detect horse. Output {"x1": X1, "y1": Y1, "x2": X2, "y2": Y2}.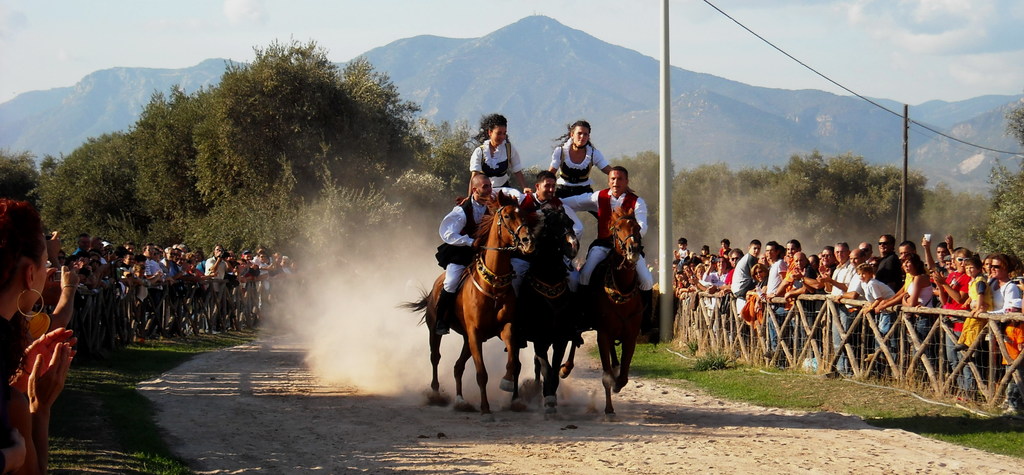
{"x1": 394, "y1": 200, "x2": 580, "y2": 419}.
